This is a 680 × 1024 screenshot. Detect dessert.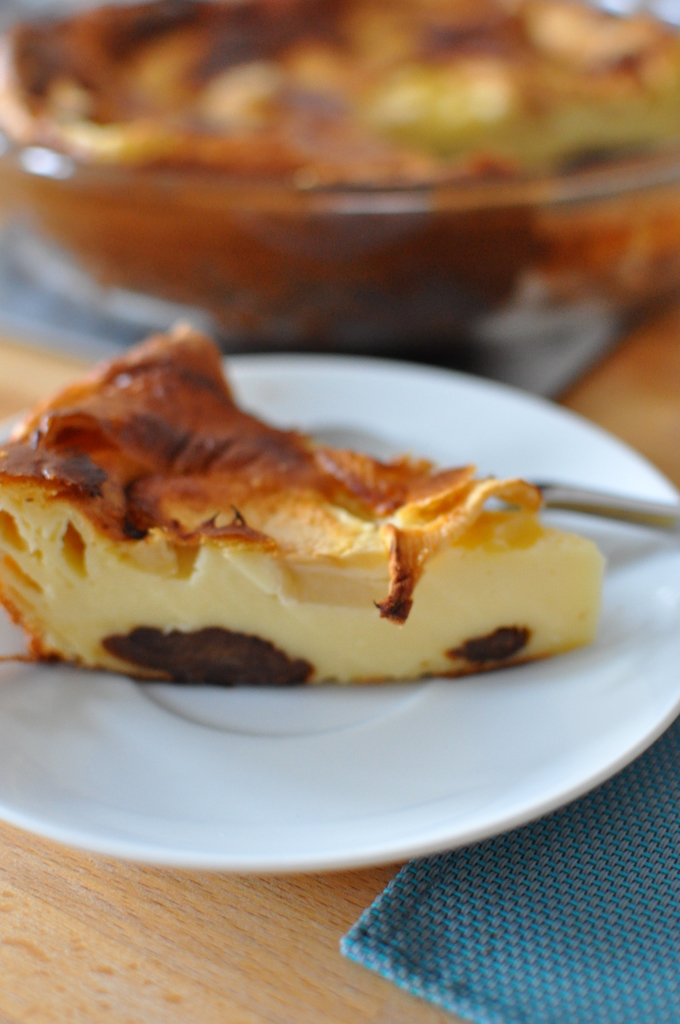
0, 346, 606, 714.
